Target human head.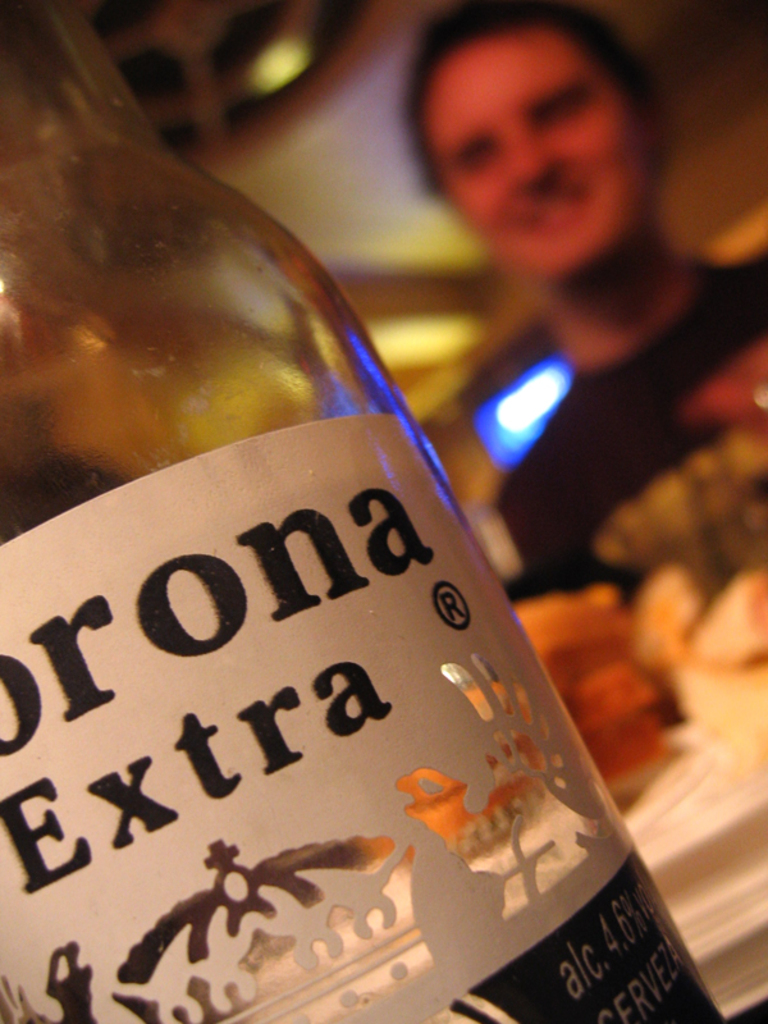
Target region: [406, 0, 678, 292].
